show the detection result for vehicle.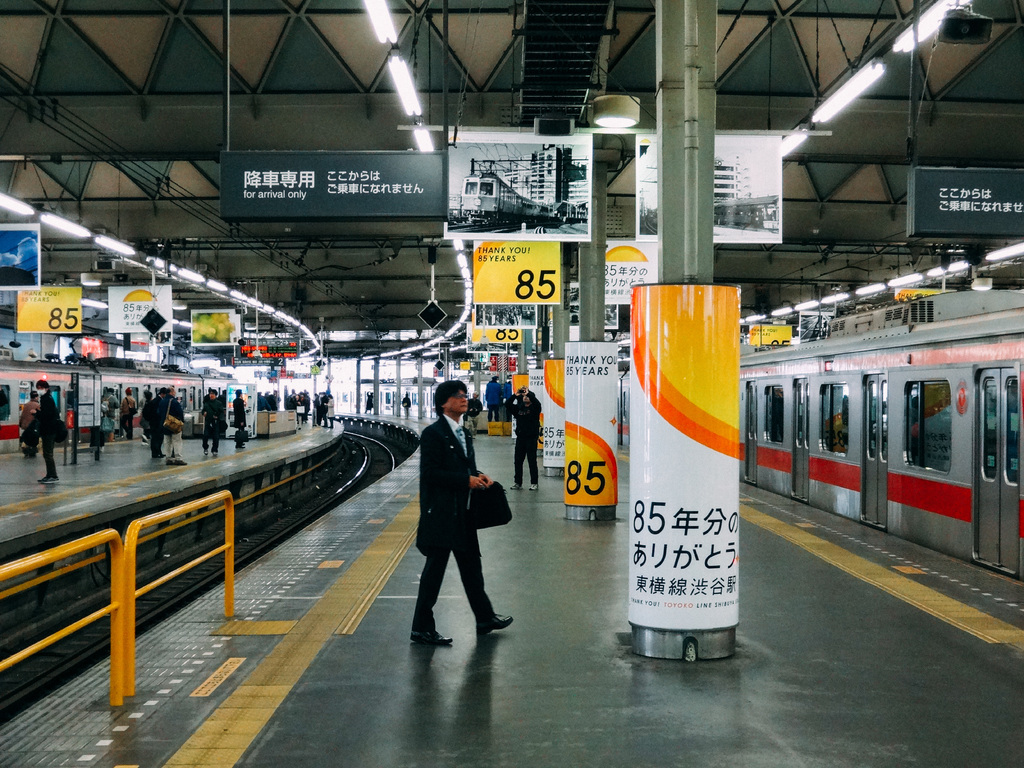
box(616, 287, 1023, 580).
